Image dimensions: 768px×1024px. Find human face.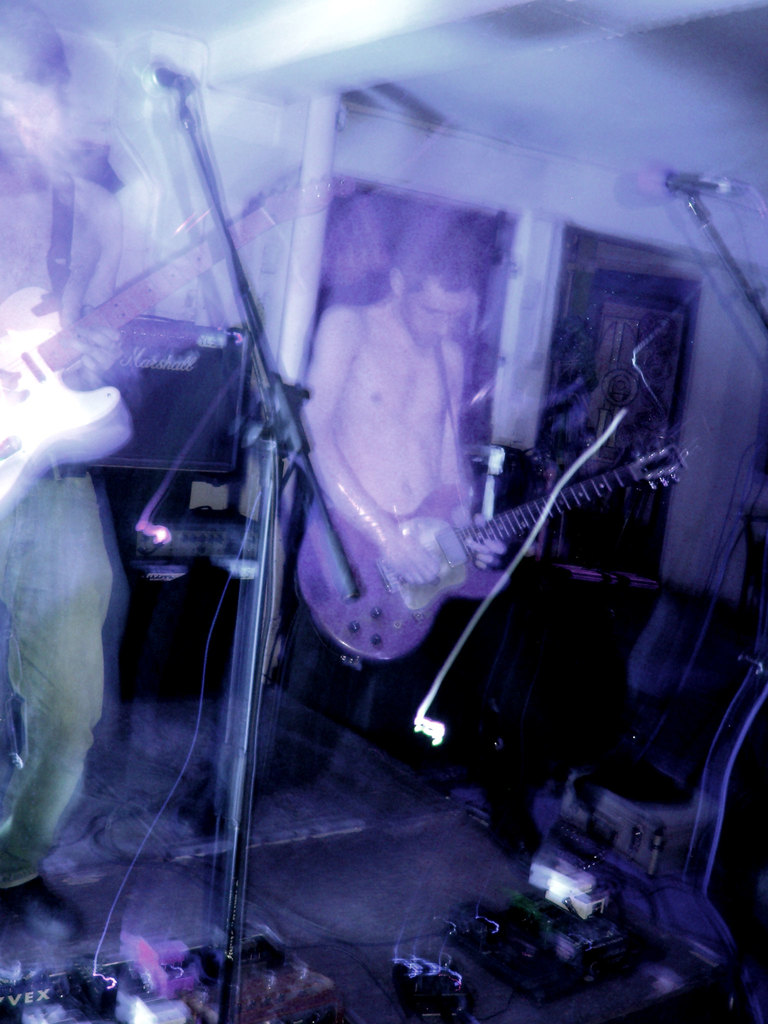
(left=399, top=278, right=468, bottom=349).
